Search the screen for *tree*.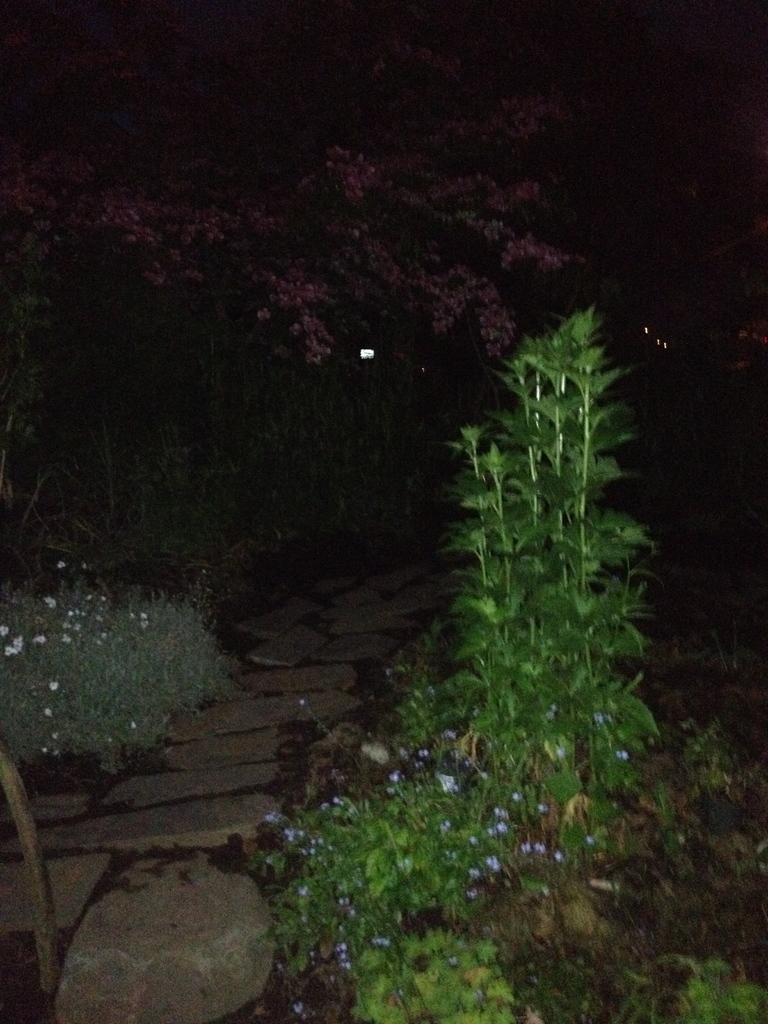
Found at locate(0, 6, 582, 366).
